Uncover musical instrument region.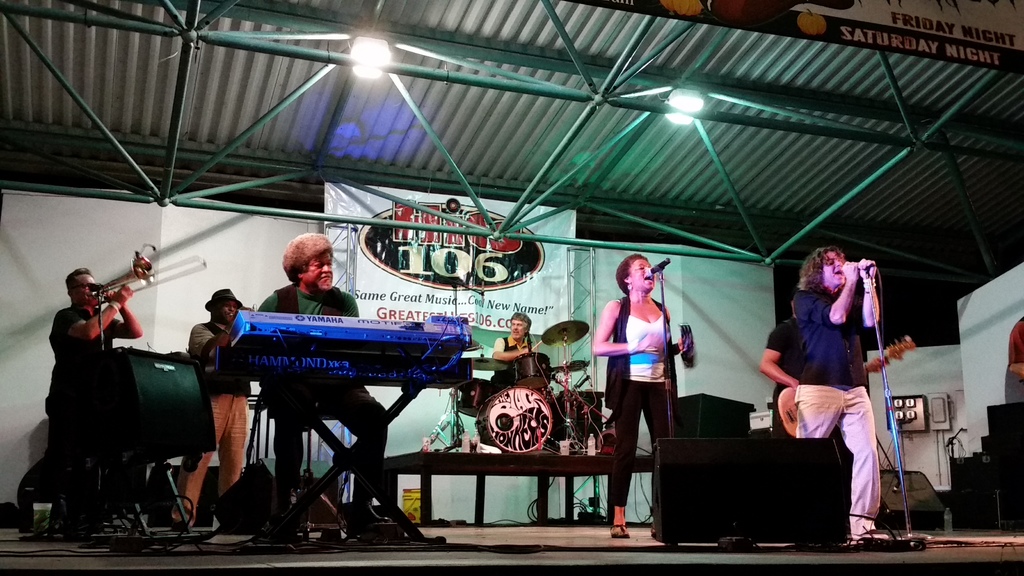
Uncovered: <box>543,319,588,348</box>.
